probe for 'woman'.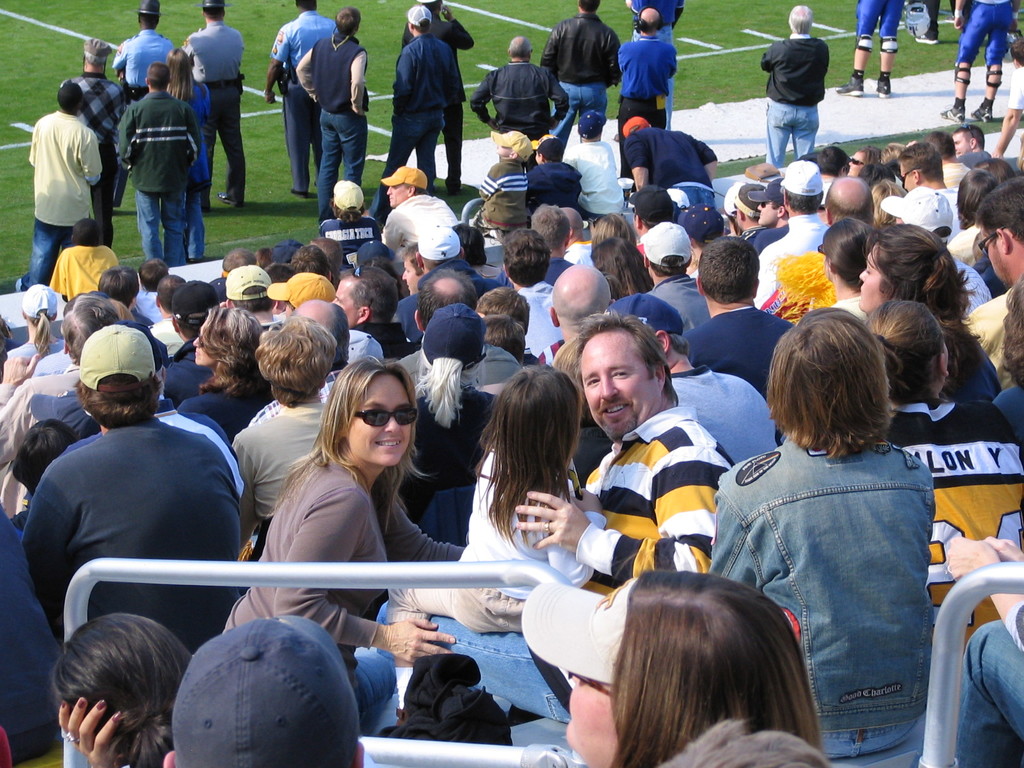
Probe result: detection(54, 612, 193, 767).
